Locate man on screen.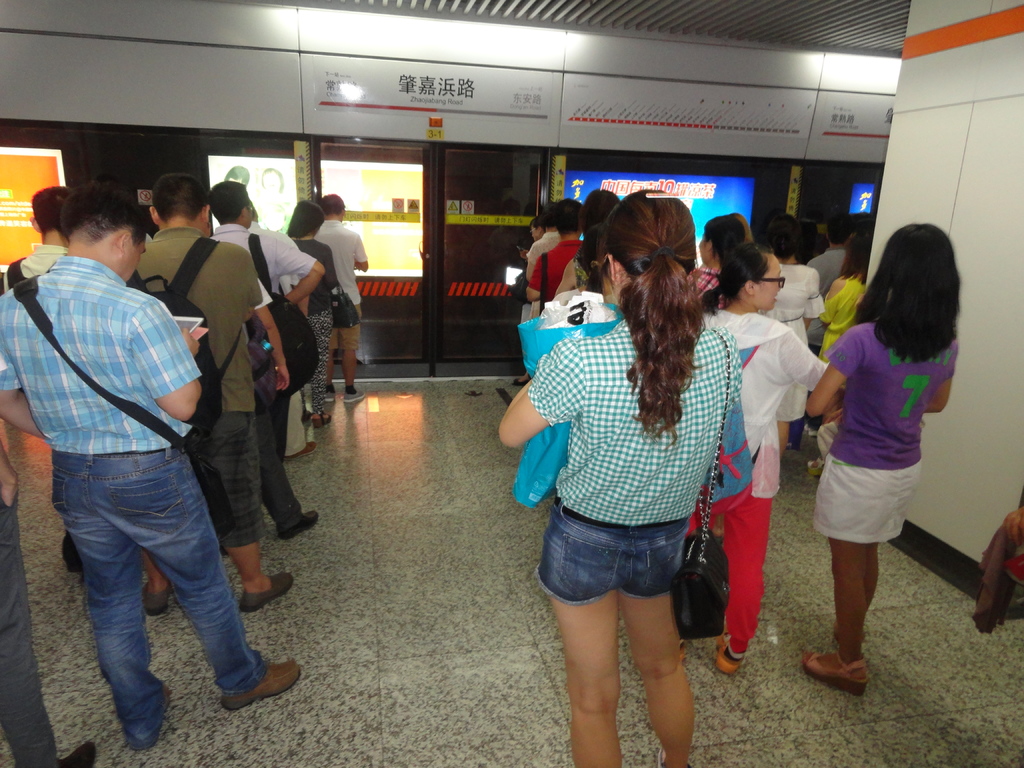
On screen at {"x1": 212, "y1": 179, "x2": 328, "y2": 536}.
